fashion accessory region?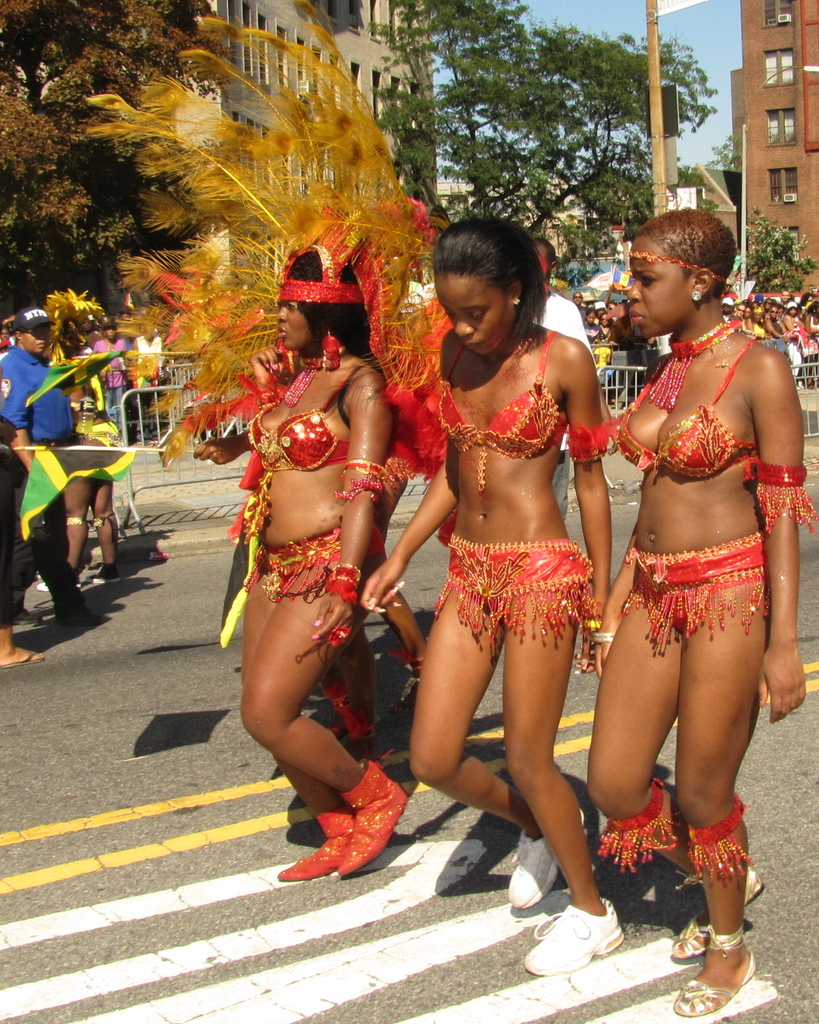
box=[335, 463, 392, 500]
